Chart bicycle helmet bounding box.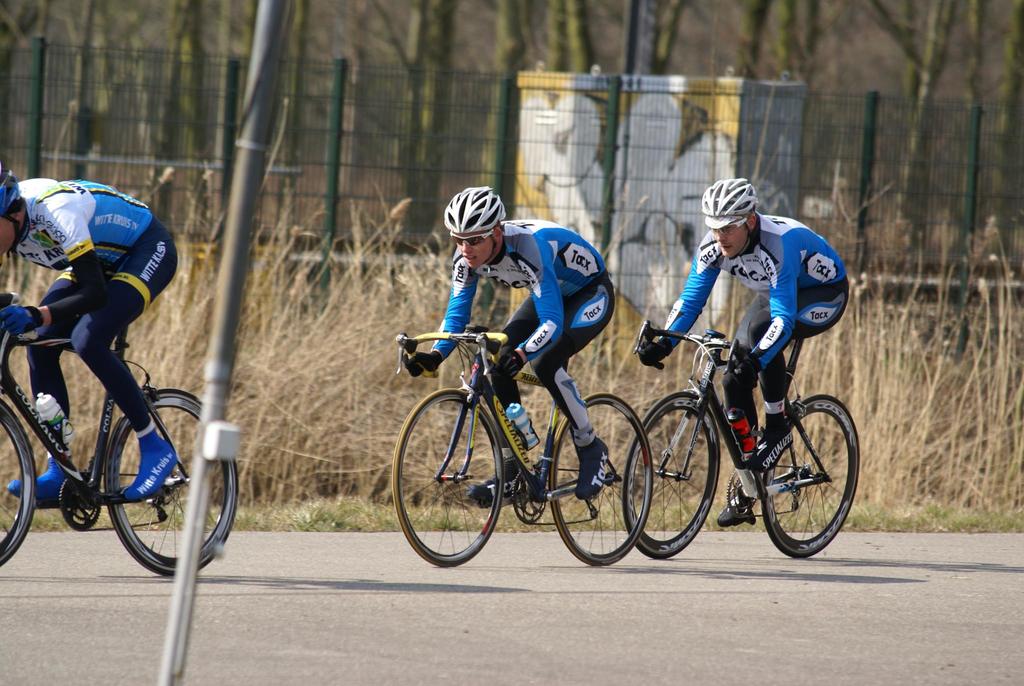
Charted: pyautogui.locateOnScreen(1, 161, 22, 206).
